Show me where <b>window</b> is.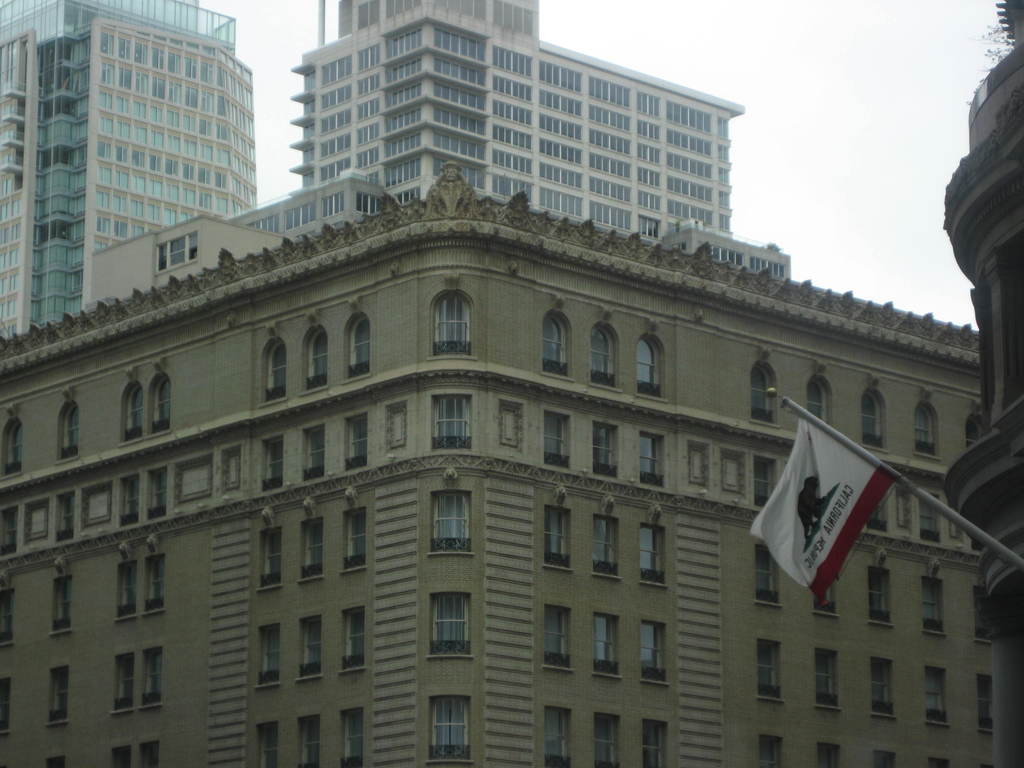
<b>window</b> is at locate(0, 506, 18, 555).
